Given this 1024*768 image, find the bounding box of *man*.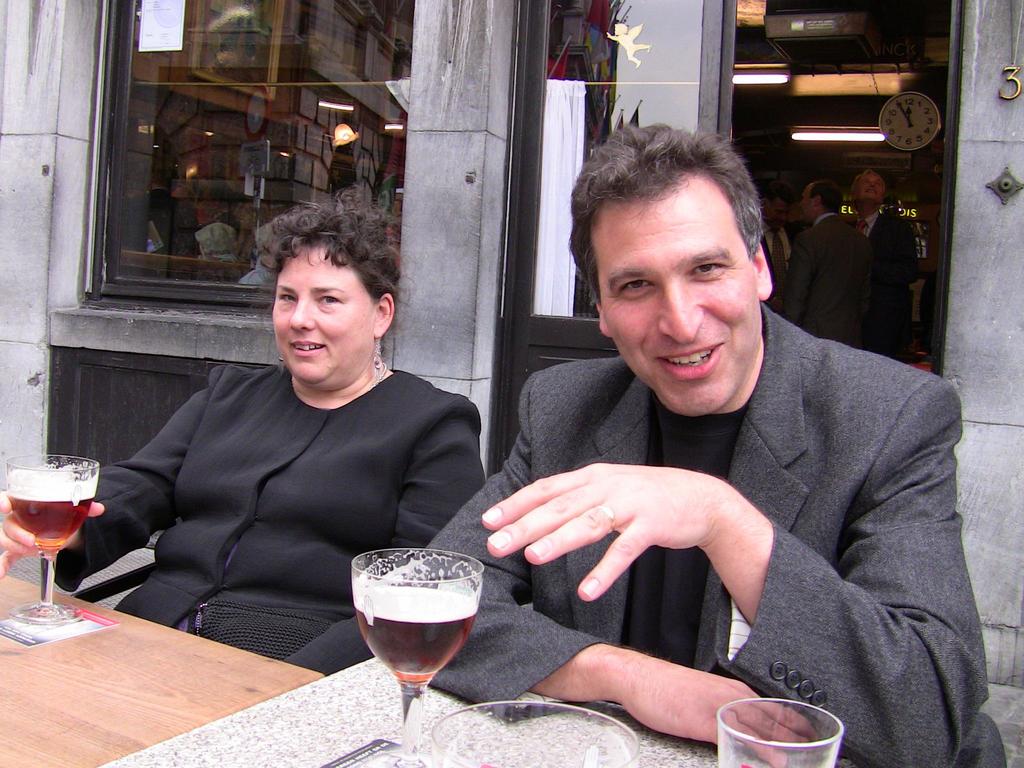
<box>842,172,913,358</box>.
